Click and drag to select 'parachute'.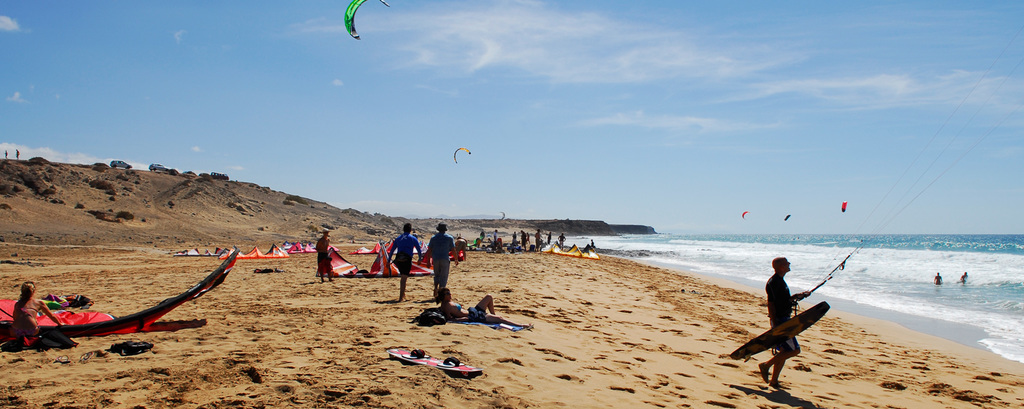
Selection: {"x1": 783, "y1": 212, "x2": 794, "y2": 226}.
